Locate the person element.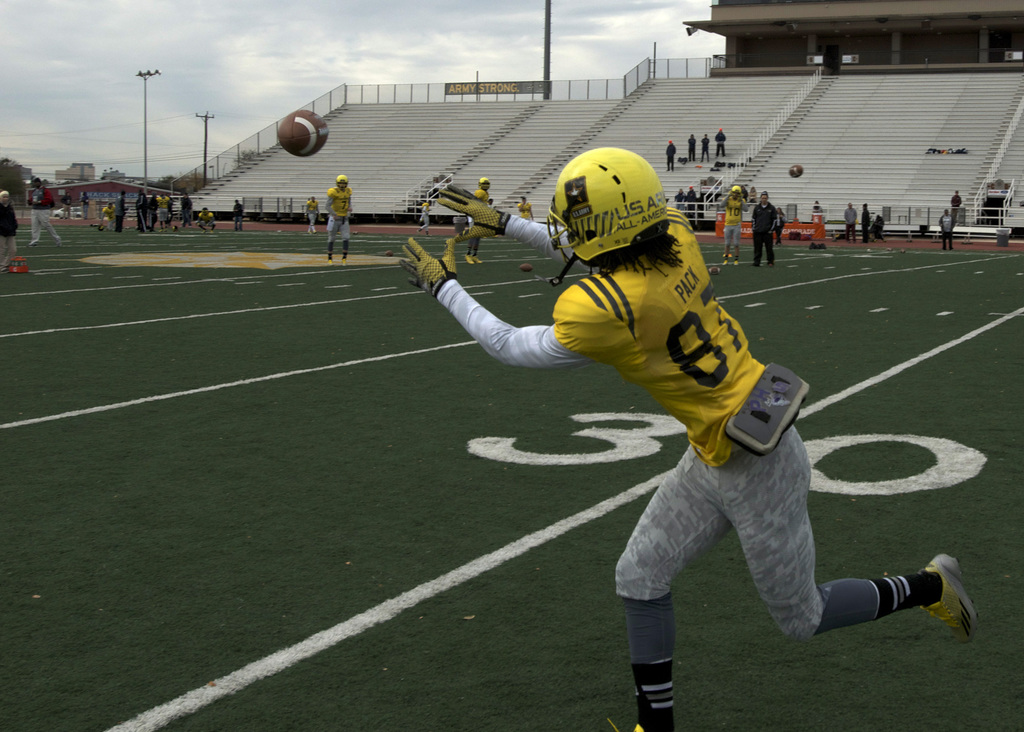
Element bbox: {"left": 230, "top": 197, "right": 250, "bottom": 234}.
